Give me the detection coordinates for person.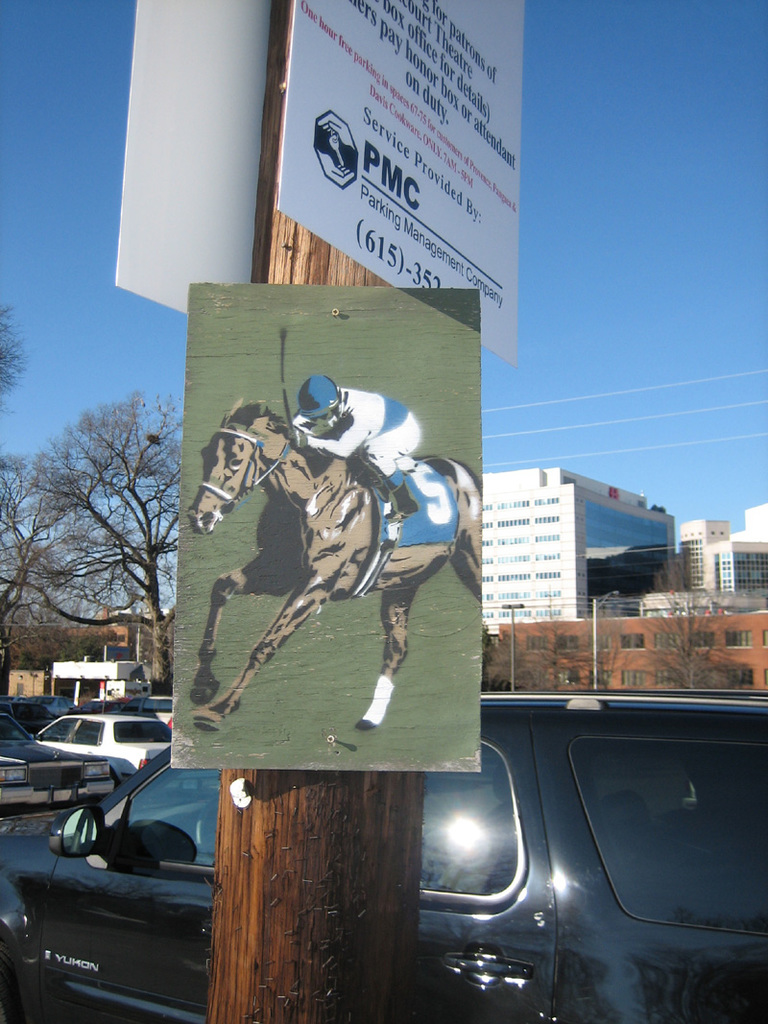
<bbox>294, 365, 428, 515</bbox>.
